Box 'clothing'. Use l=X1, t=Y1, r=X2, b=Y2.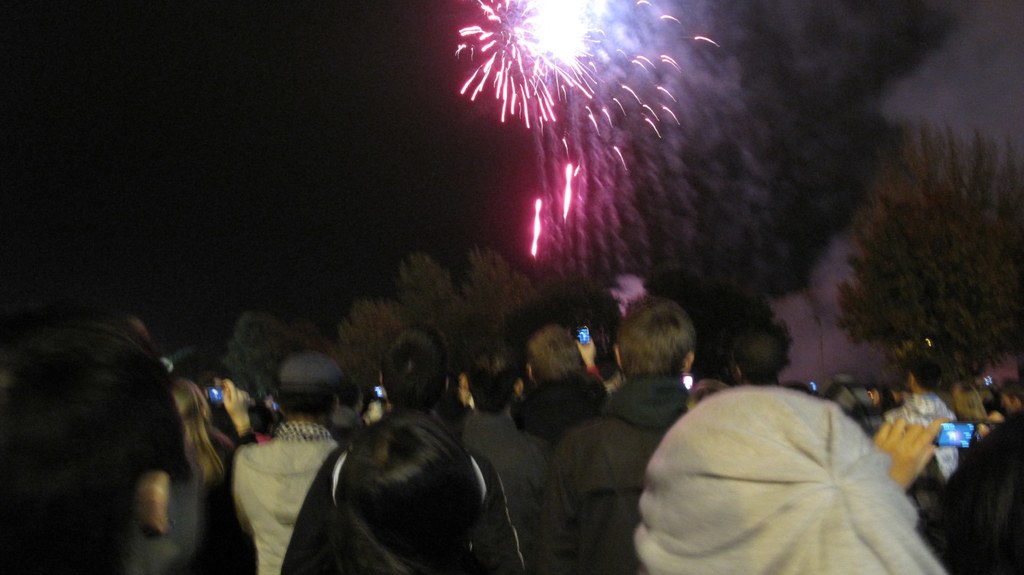
l=287, t=408, r=532, b=574.
